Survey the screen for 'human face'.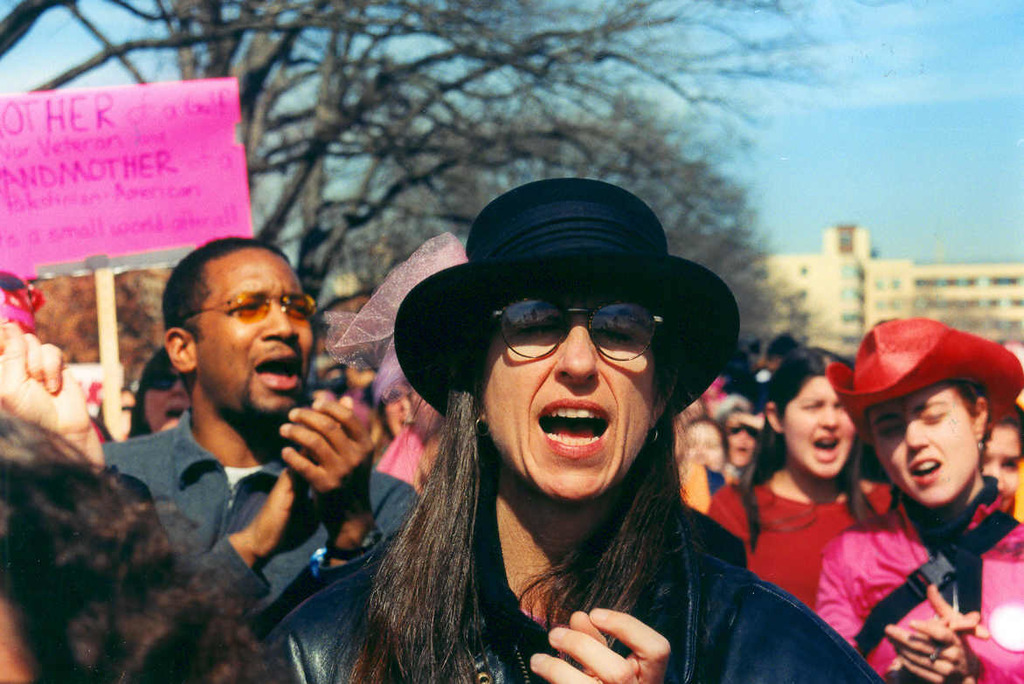
Survey found: (781, 377, 854, 469).
